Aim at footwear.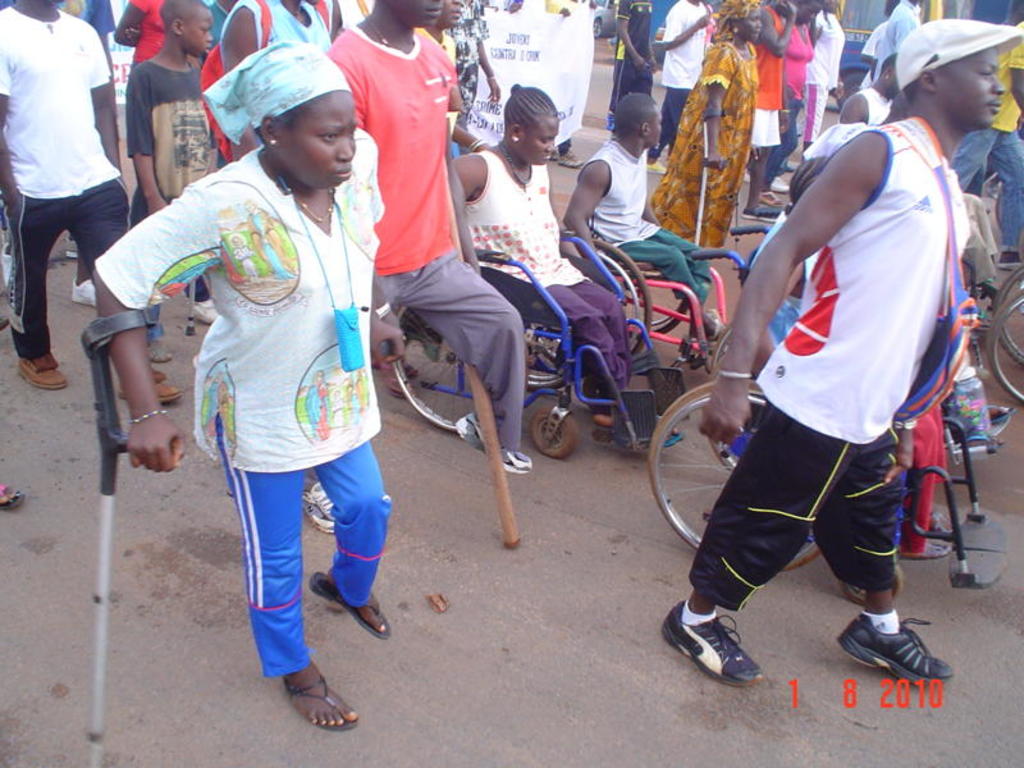
Aimed at crop(835, 611, 956, 690).
